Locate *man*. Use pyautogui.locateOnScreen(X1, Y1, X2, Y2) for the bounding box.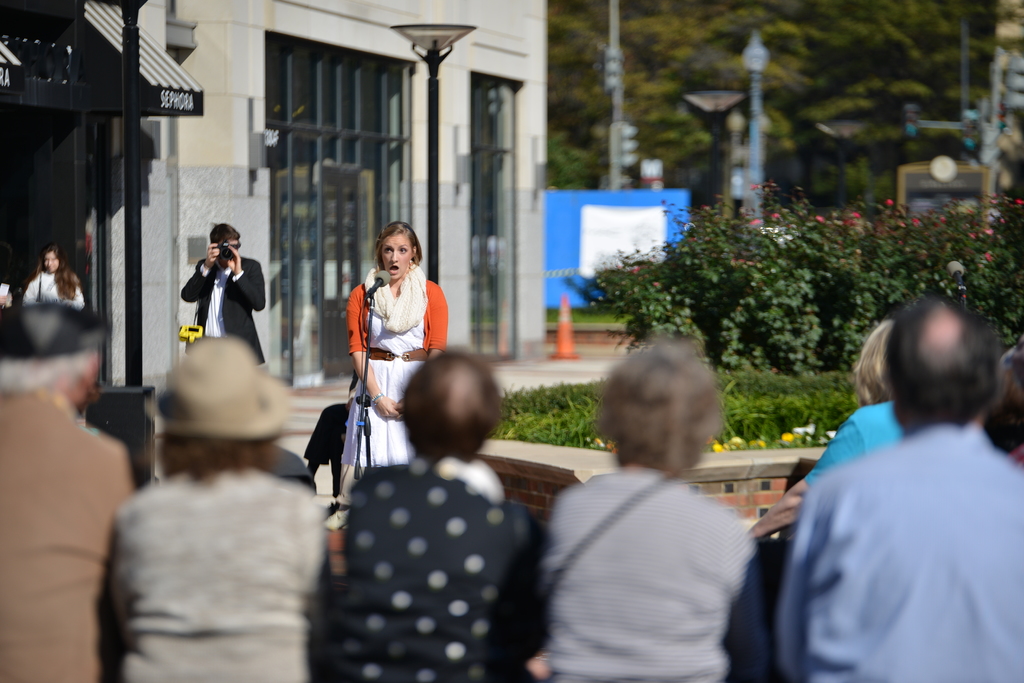
pyautogui.locateOnScreen(770, 296, 1023, 682).
